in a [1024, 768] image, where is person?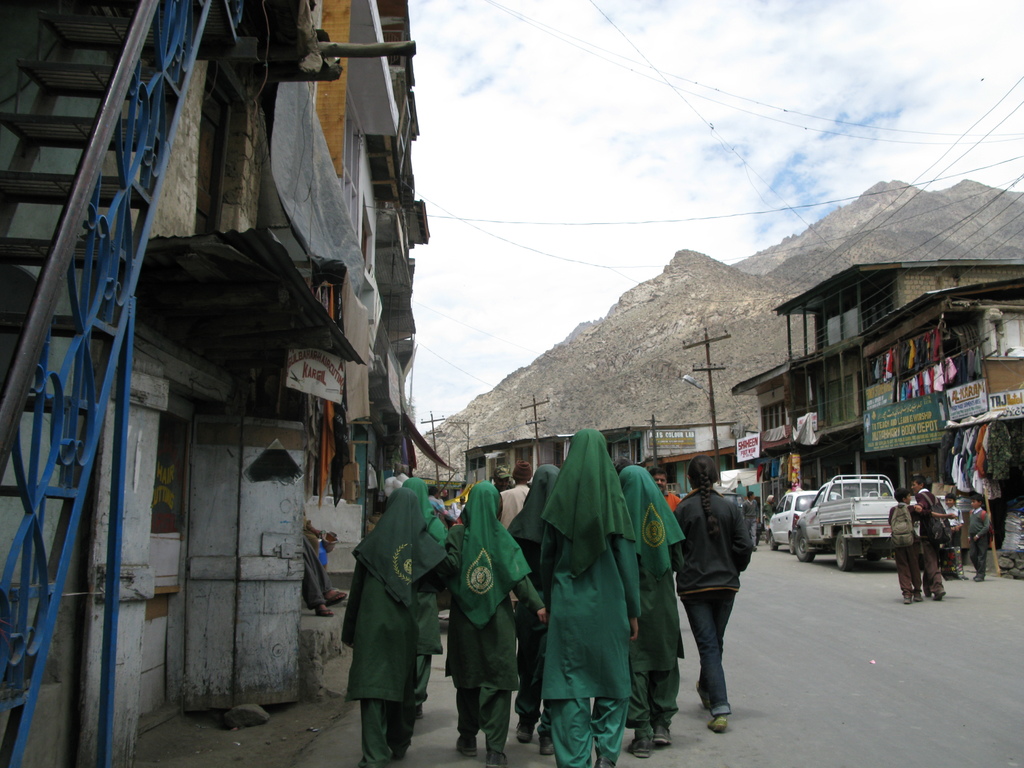
<region>962, 492, 993, 582</region>.
